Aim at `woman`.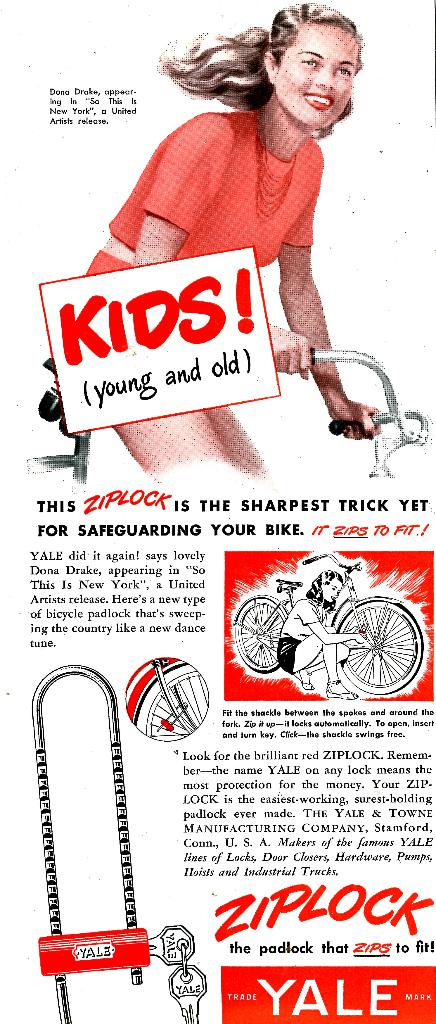
Aimed at [x1=94, y1=0, x2=378, y2=468].
